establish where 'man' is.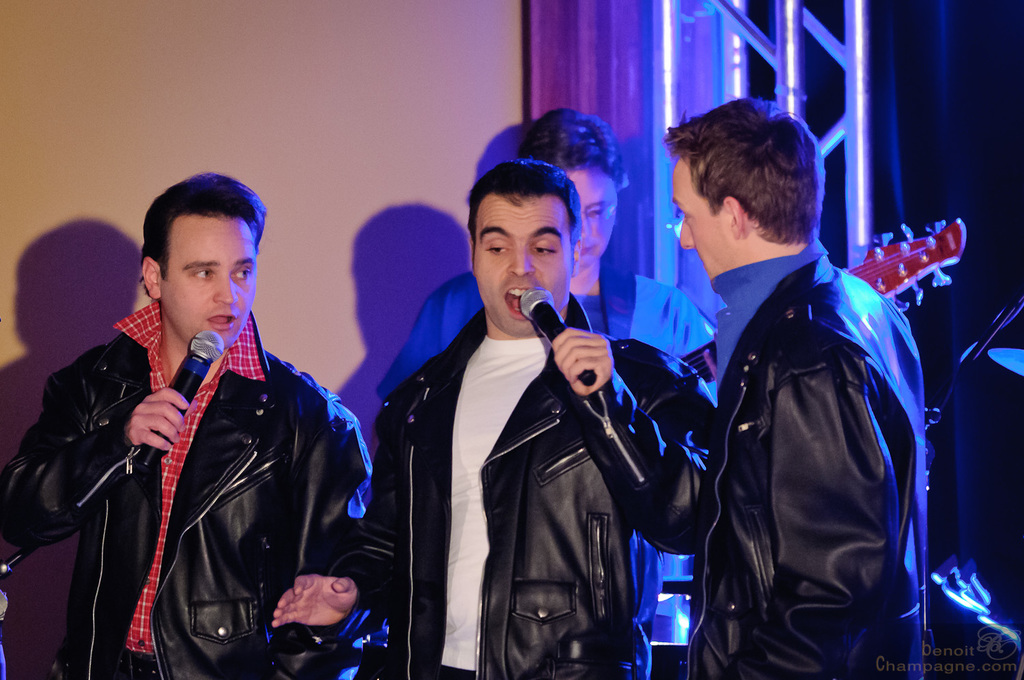
Established at <bbox>270, 158, 717, 679</bbox>.
